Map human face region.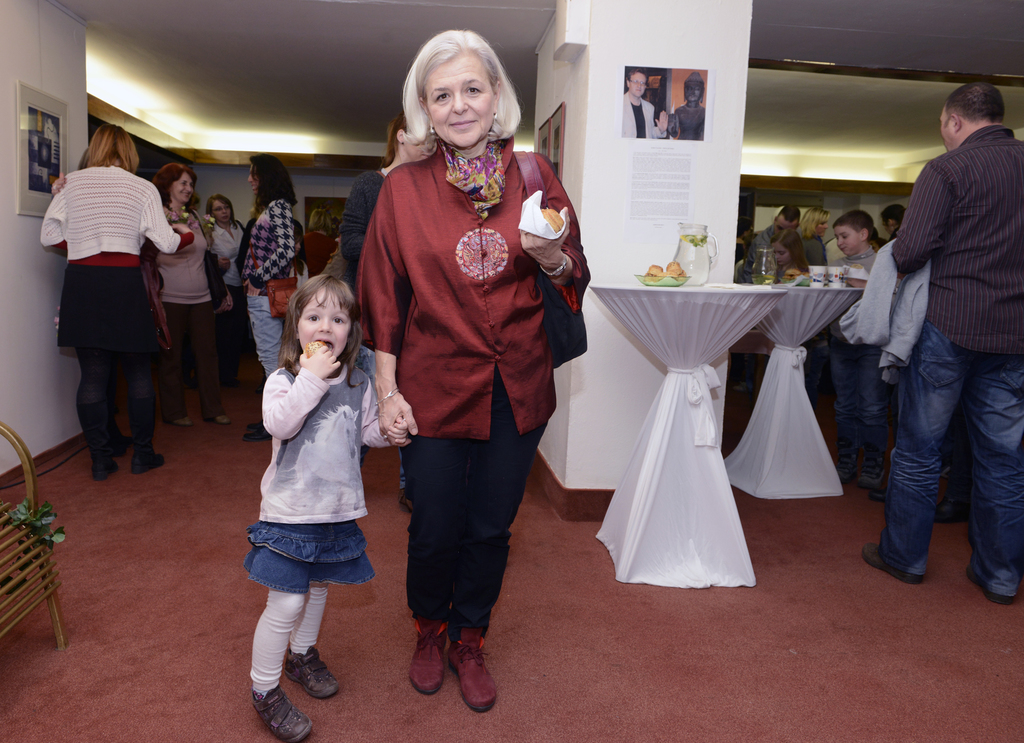
Mapped to [871, 243, 877, 252].
